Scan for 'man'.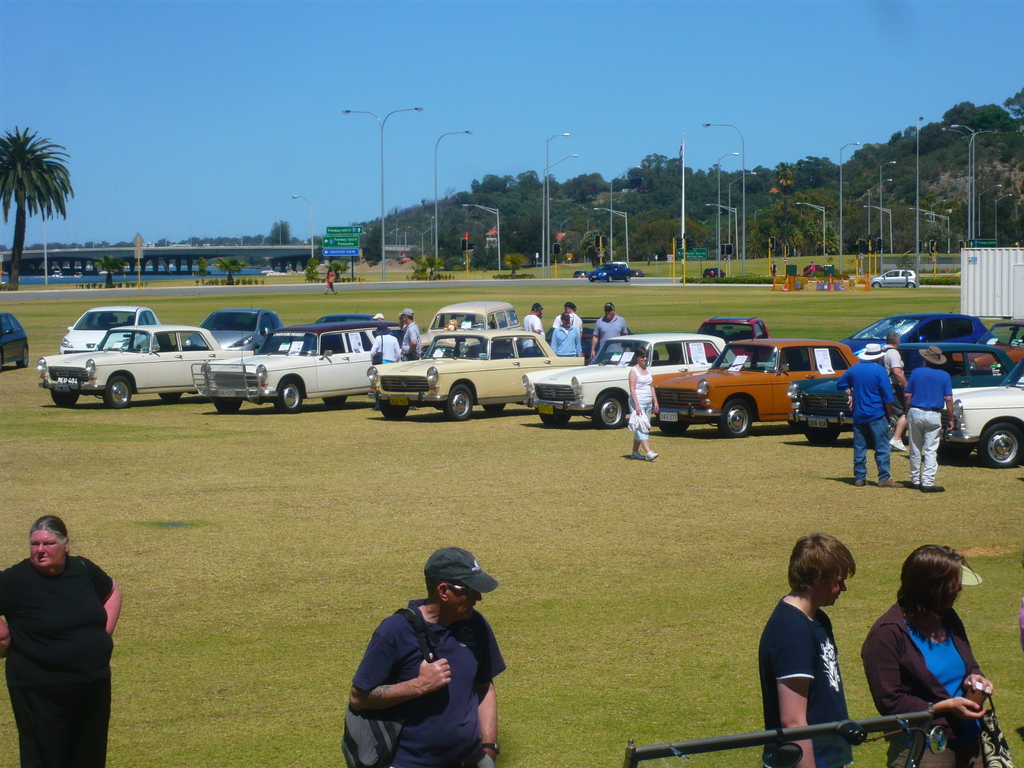
Scan result: (x1=588, y1=301, x2=631, y2=358).
